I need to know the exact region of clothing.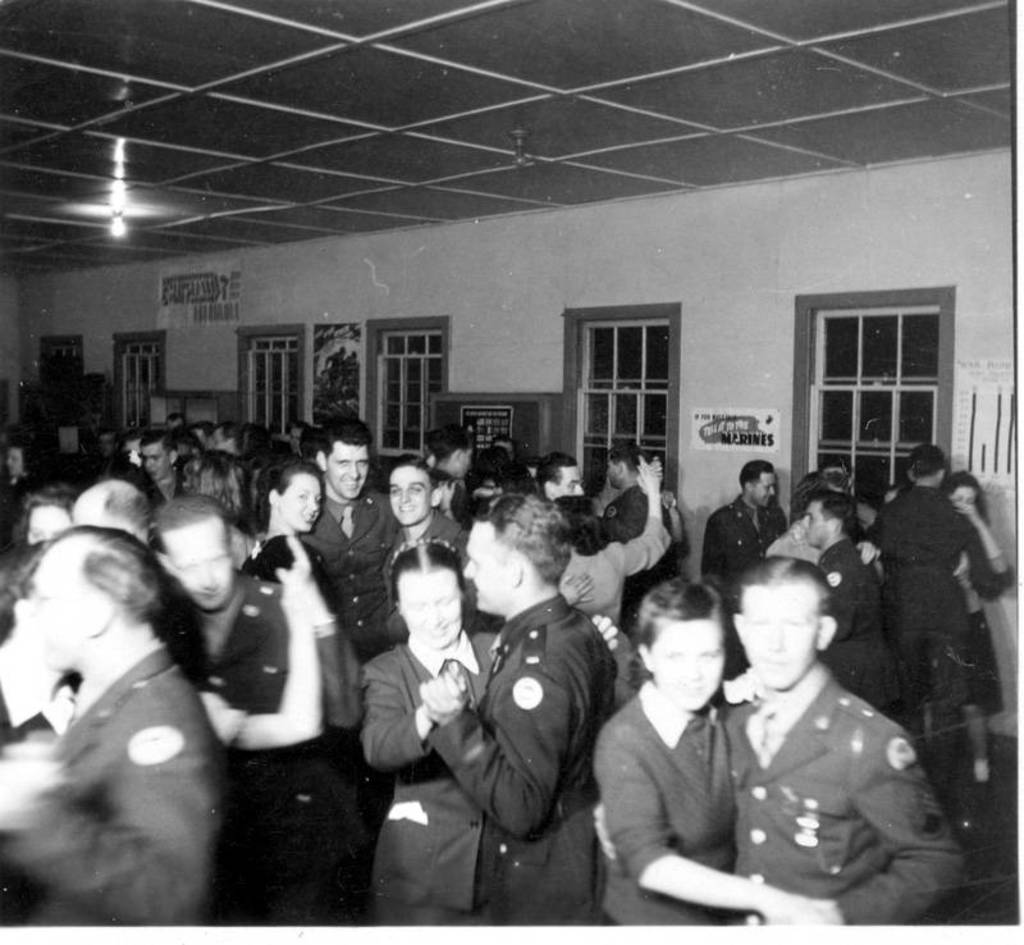
Region: select_region(381, 510, 470, 610).
